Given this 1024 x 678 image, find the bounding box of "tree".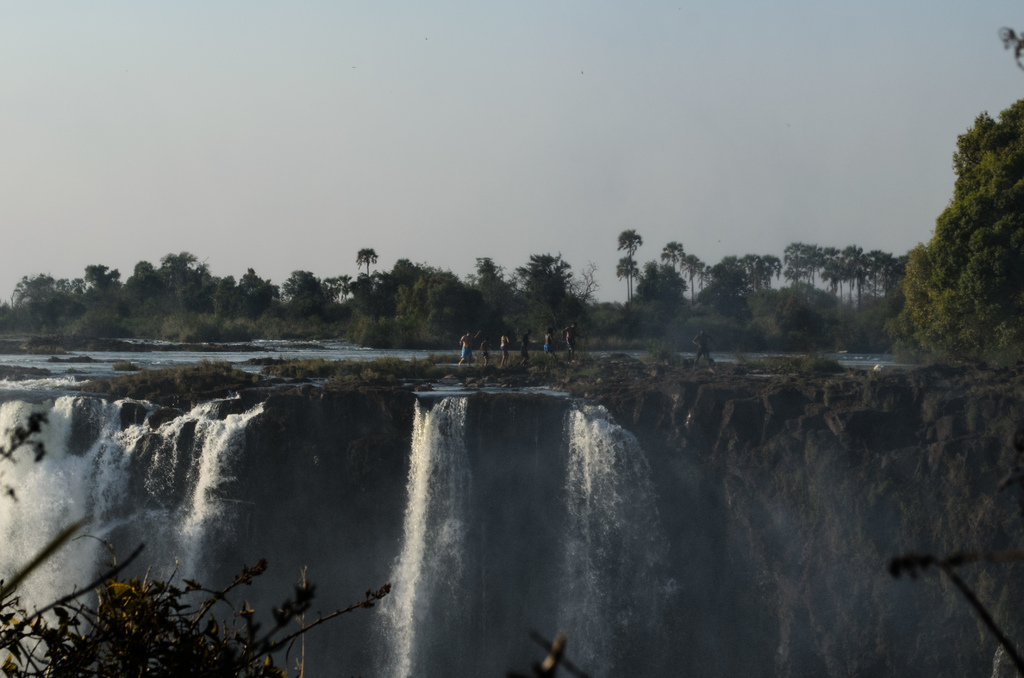
x1=620 y1=255 x2=637 y2=310.
